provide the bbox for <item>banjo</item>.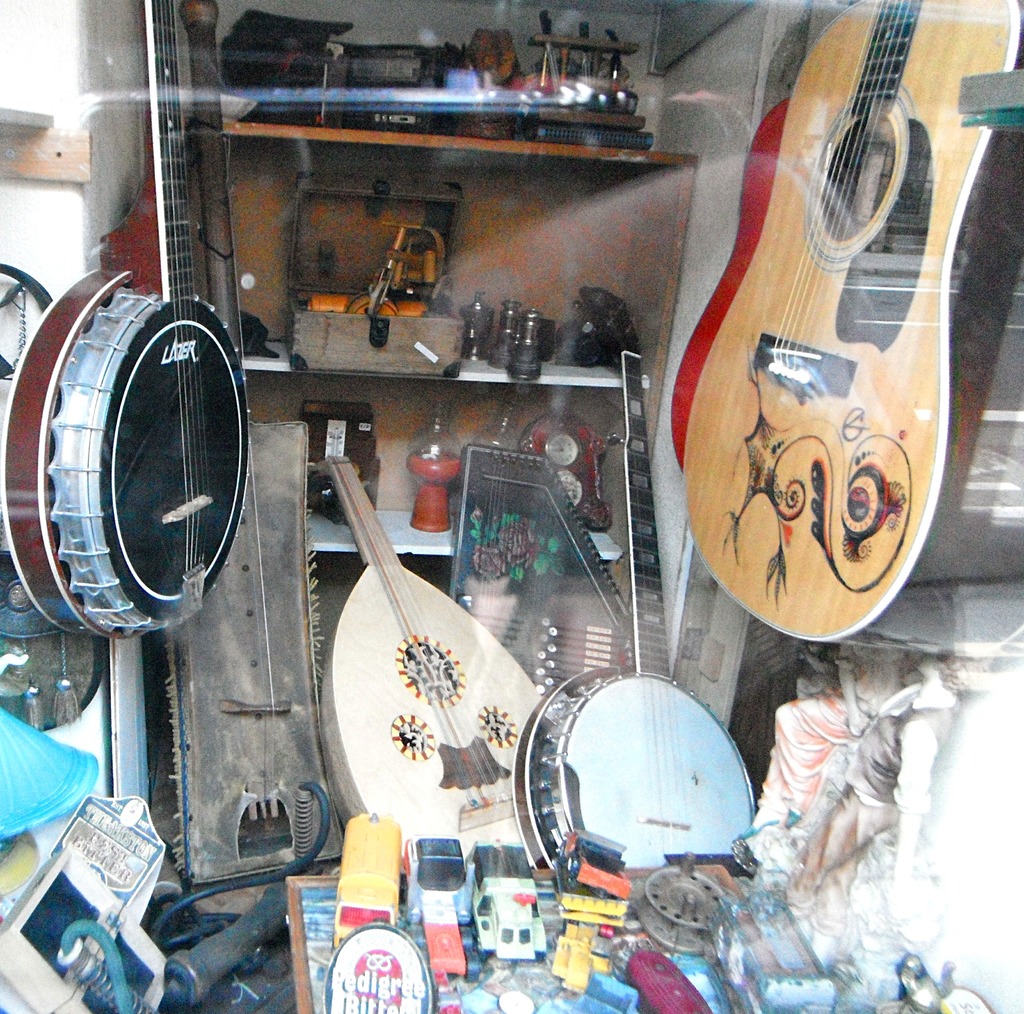
{"x1": 509, "y1": 277, "x2": 762, "y2": 891}.
